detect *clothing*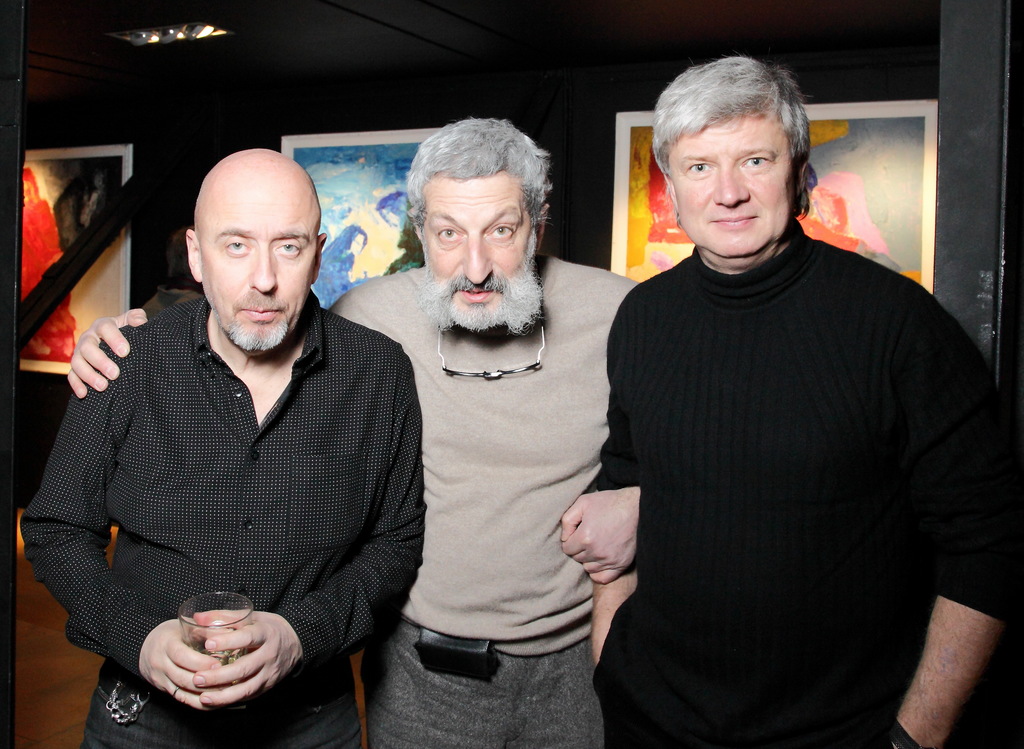
region(138, 285, 198, 320)
